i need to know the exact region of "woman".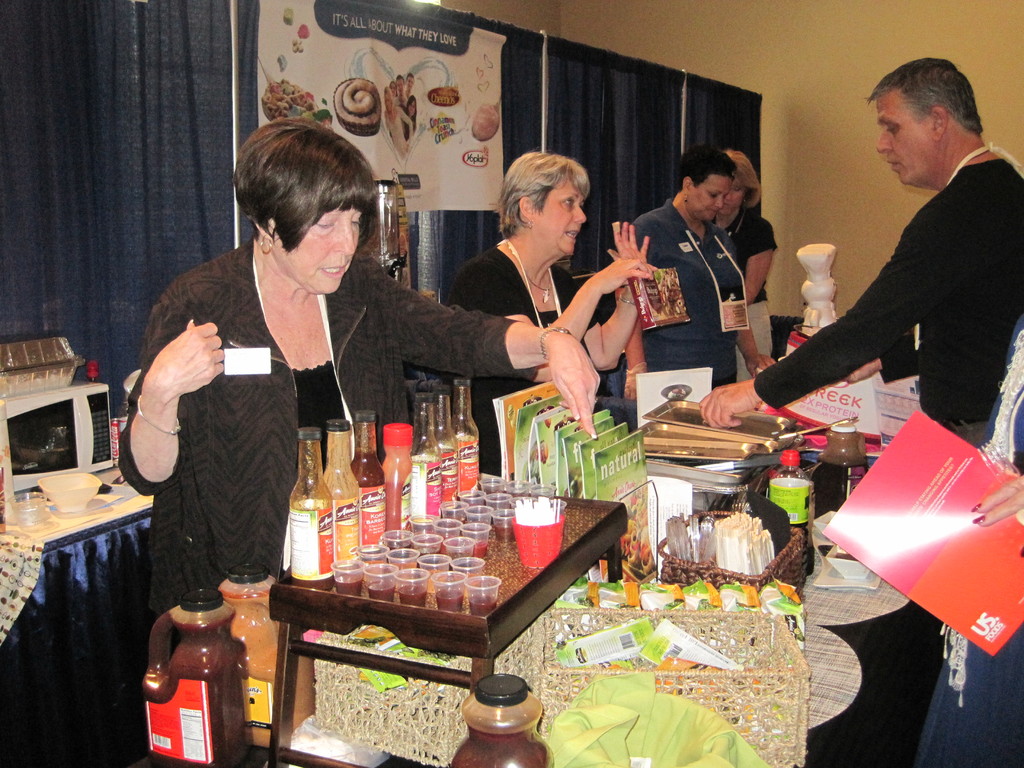
Region: x1=702 y1=147 x2=787 y2=390.
